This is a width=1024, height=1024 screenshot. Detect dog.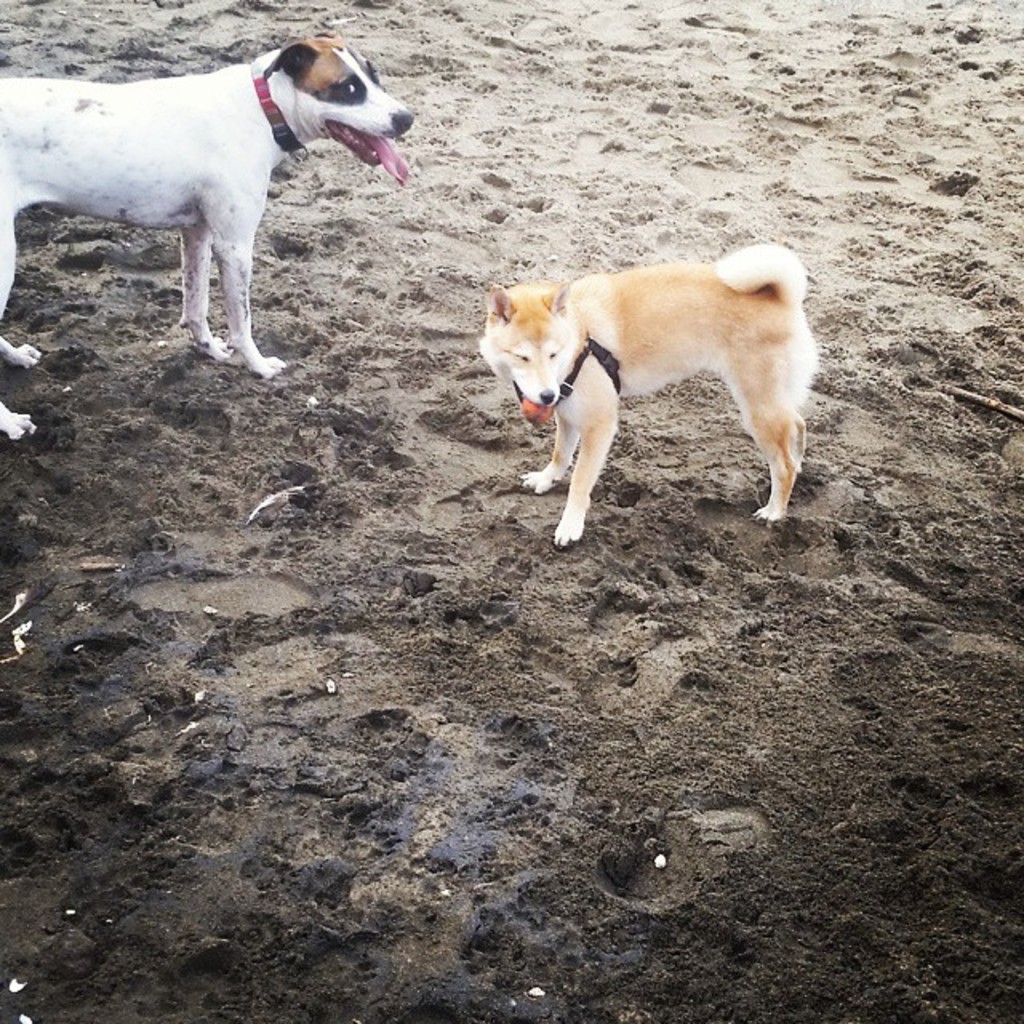
480, 243, 827, 546.
